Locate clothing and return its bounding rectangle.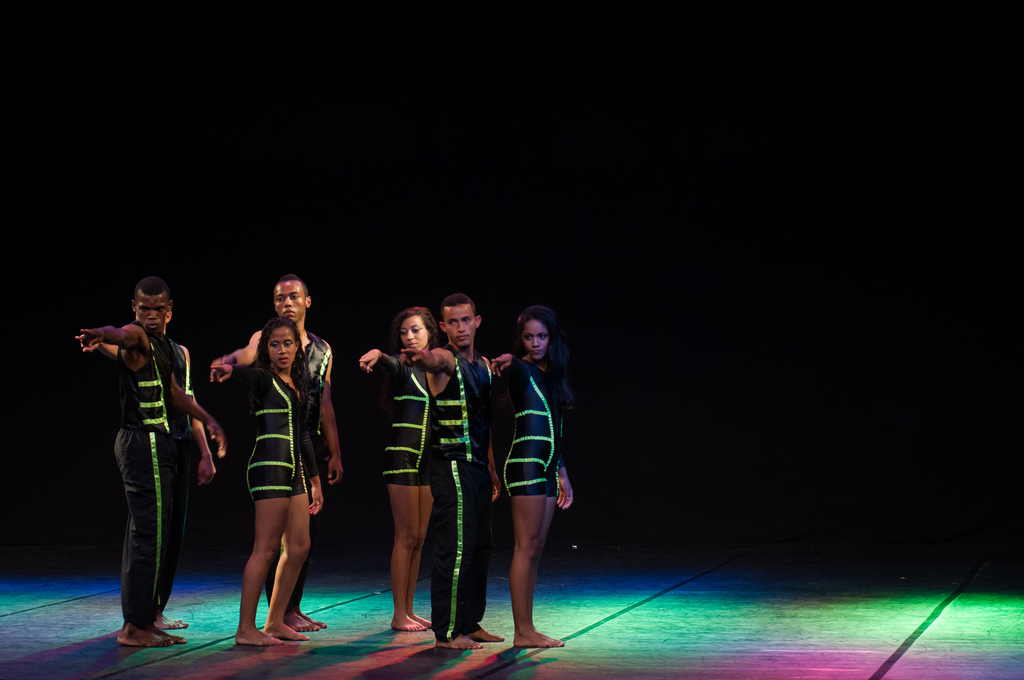
(367,359,440,493).
